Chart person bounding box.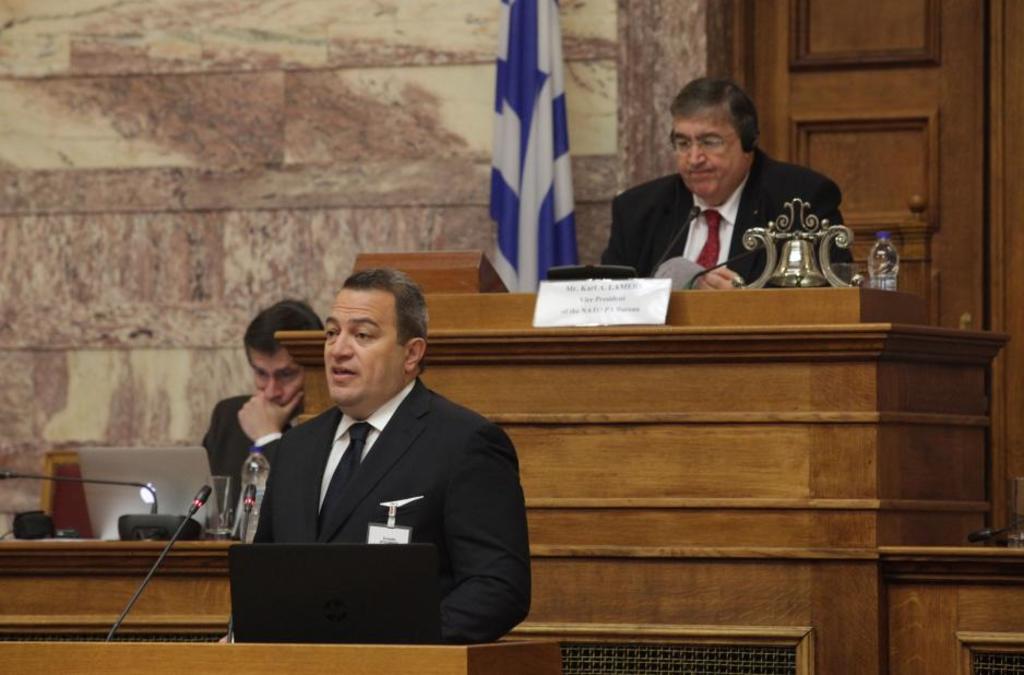
Charted: detection(197, 293, 332, 528).
